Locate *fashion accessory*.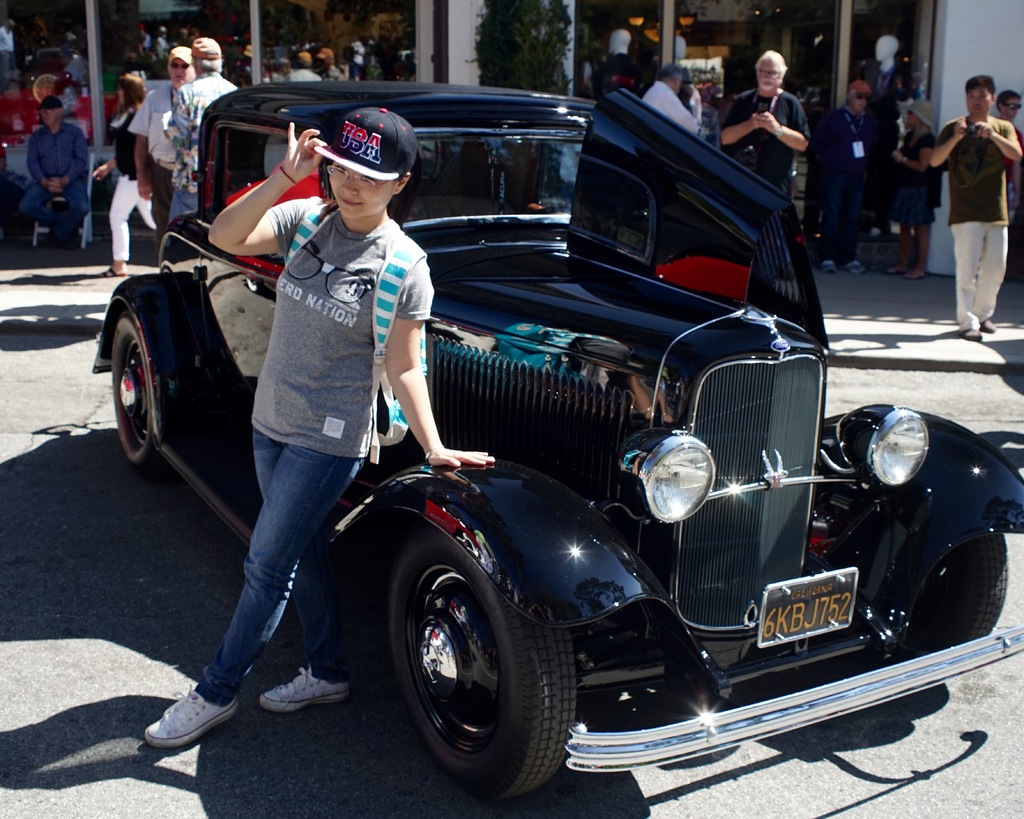
Bounding box: x1=276, y1=163, x2=300, y2=187.
